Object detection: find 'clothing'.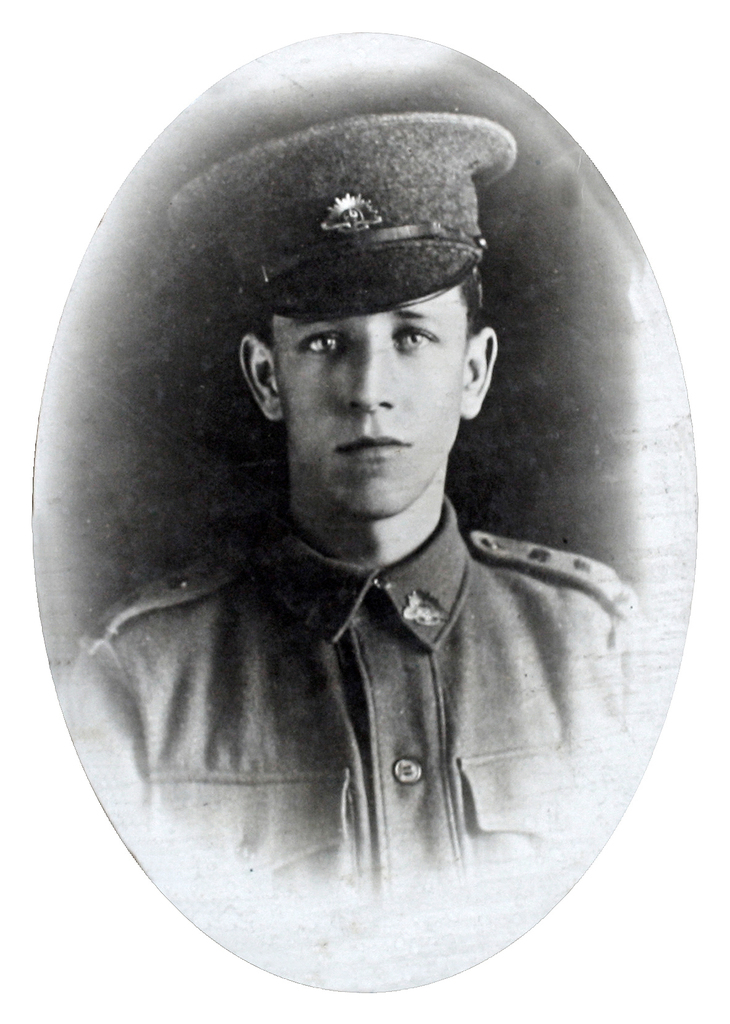
left=135, top=514, right=649, bottom=946.
